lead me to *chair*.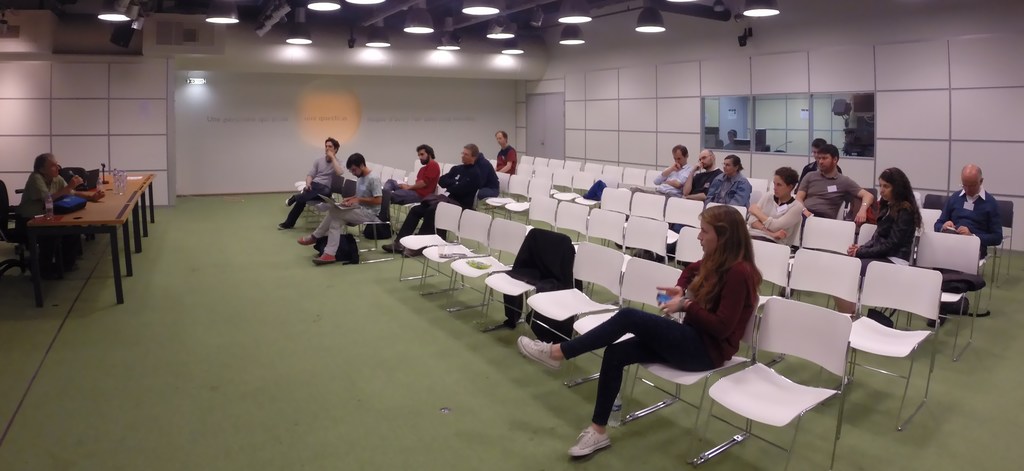
Lead to crop(531, 193, 556, 224).
